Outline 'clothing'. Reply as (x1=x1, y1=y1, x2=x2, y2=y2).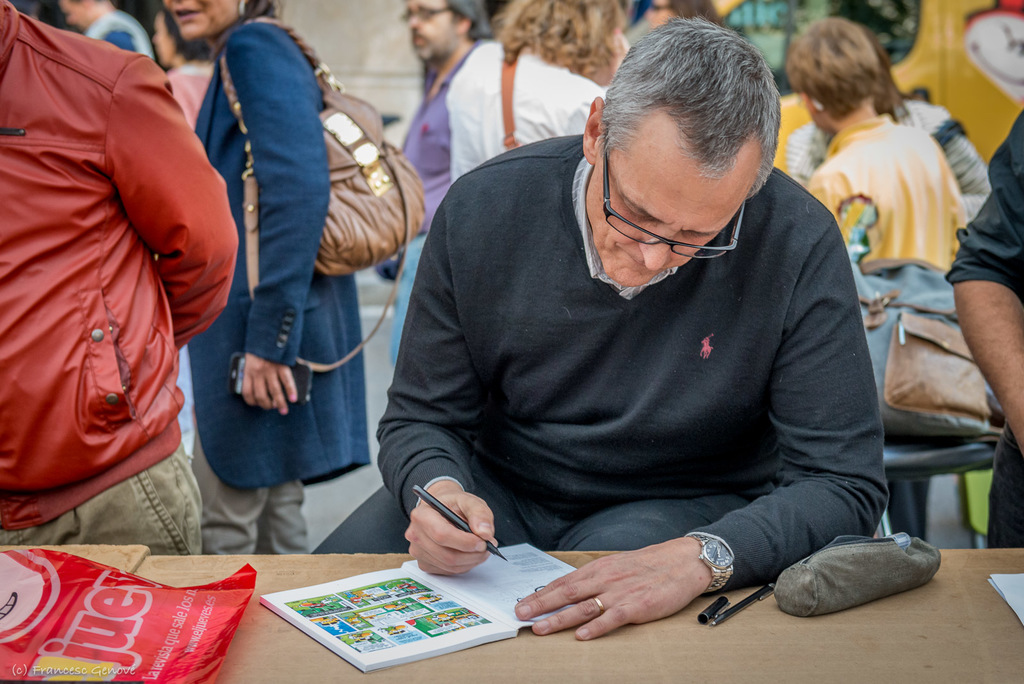
(x1=6, y1=8, x2=243, y2=519).
